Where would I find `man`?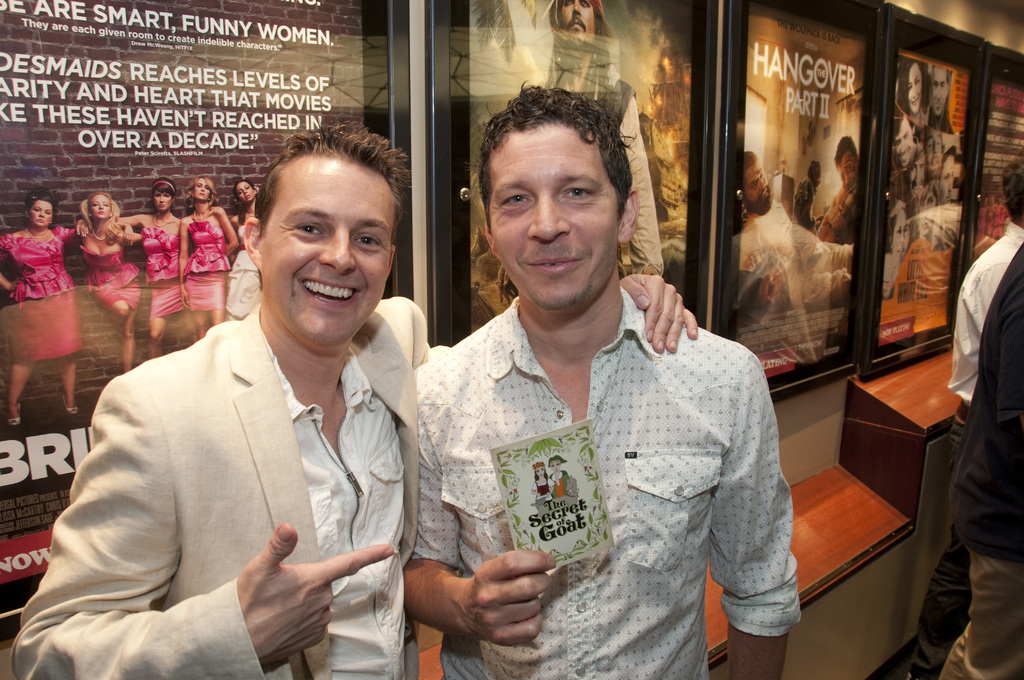
At (929,61,956,136).
